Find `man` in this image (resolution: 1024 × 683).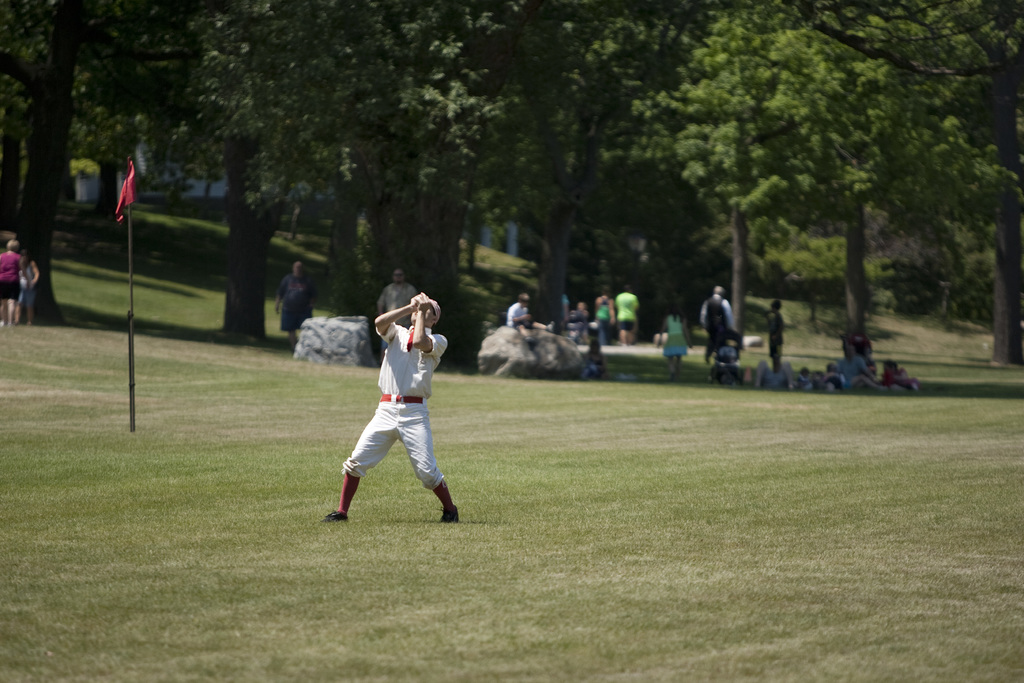
[left=327, top=279, right=466, bottom=525].
